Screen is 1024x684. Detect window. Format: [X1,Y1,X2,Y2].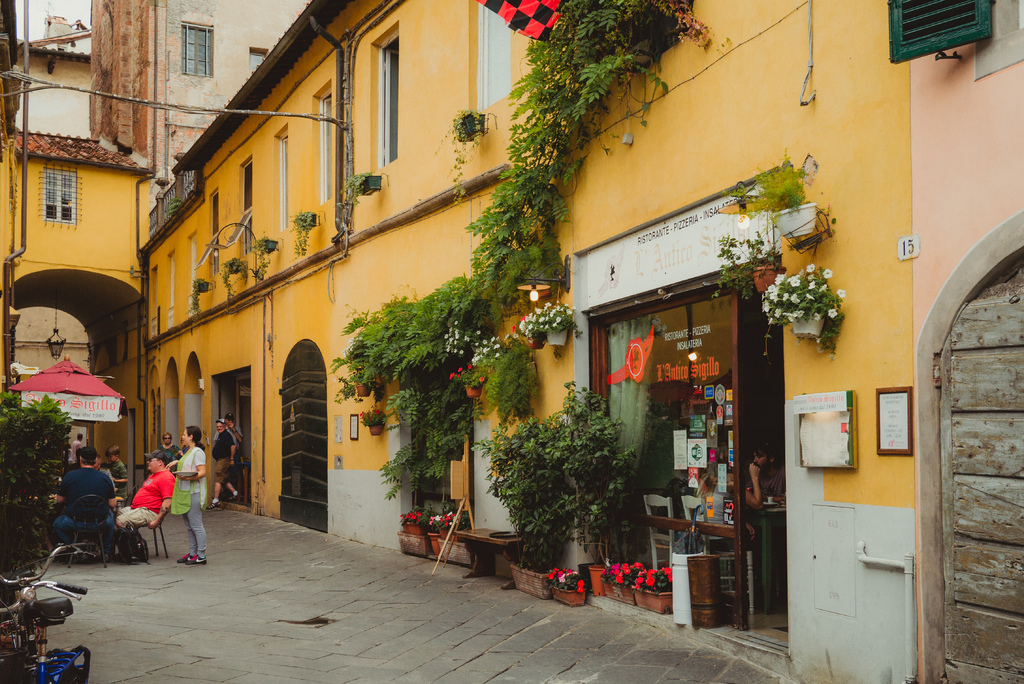
[886,0,1023,81].
